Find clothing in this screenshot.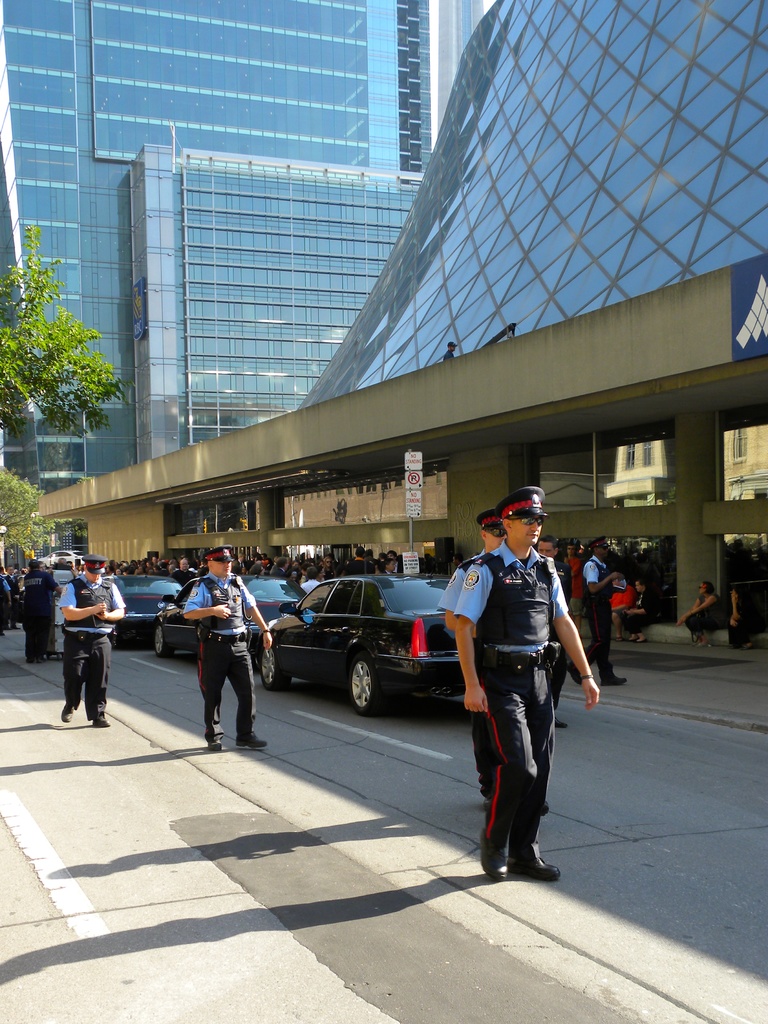
The bounding box for clothing is x1=583, y1=552, x2=612, y2=676.
